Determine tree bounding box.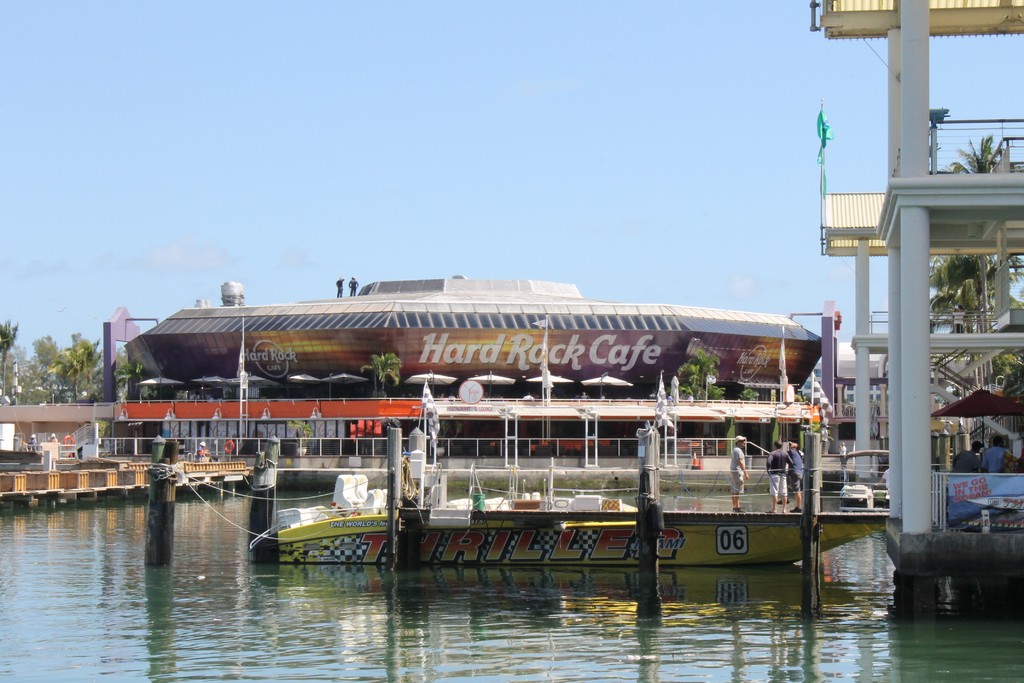
Determined: <region>0, 321, 20, 407</region>.
